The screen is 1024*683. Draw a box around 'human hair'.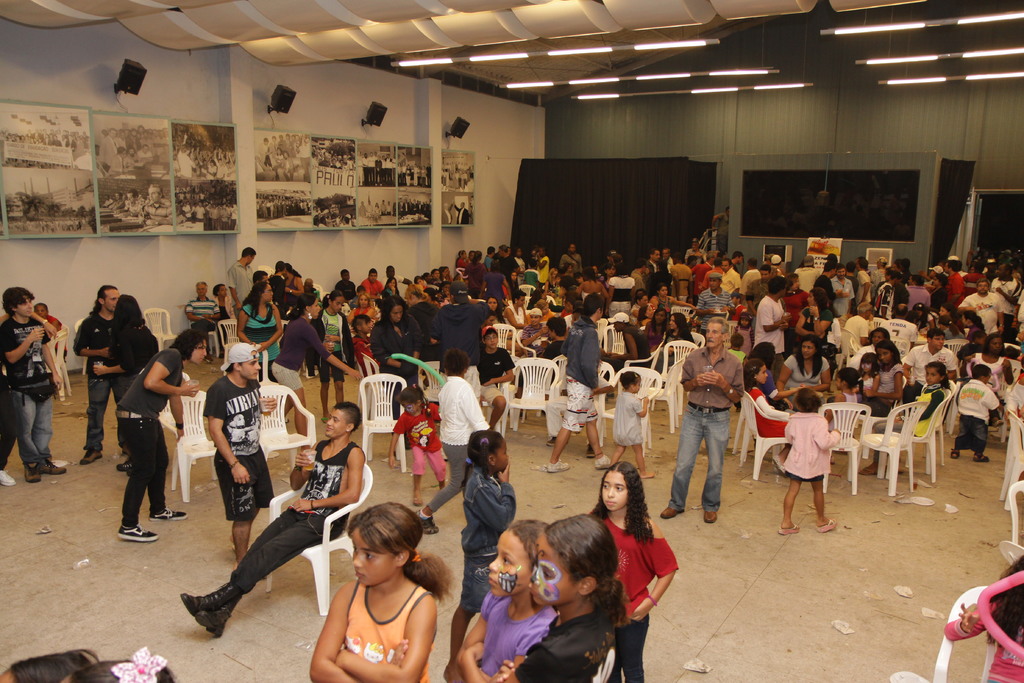
select_region(925, 327, 945, 342).
